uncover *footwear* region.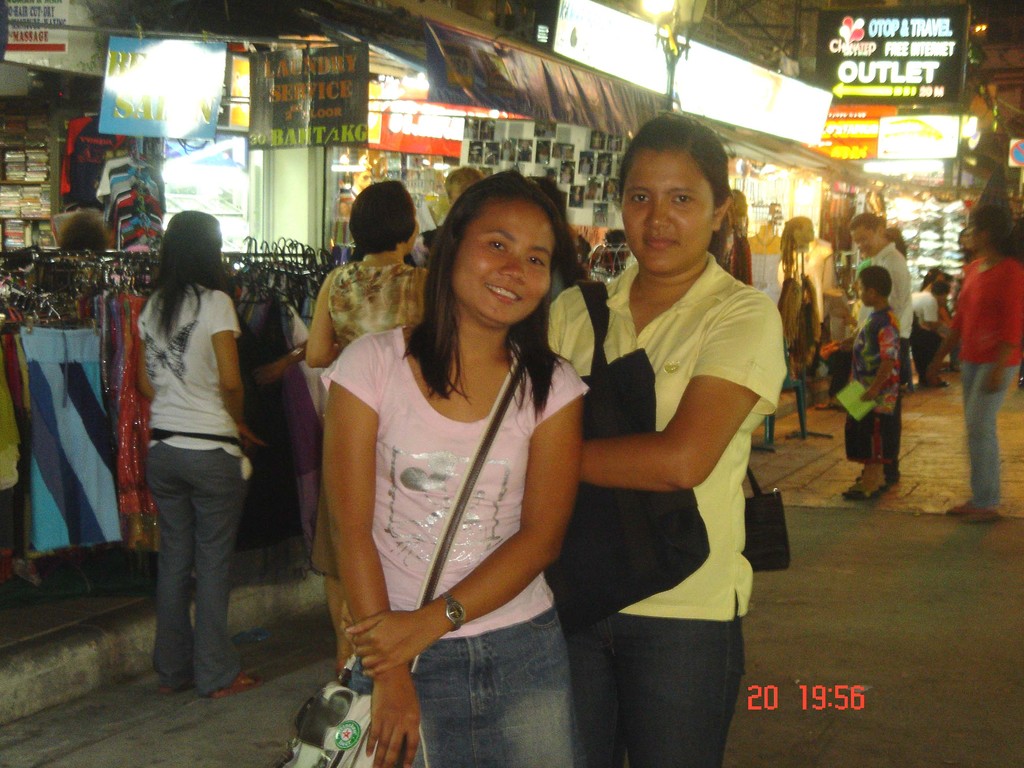
Uncovered: bbox=(163, 675, 195, 691).
